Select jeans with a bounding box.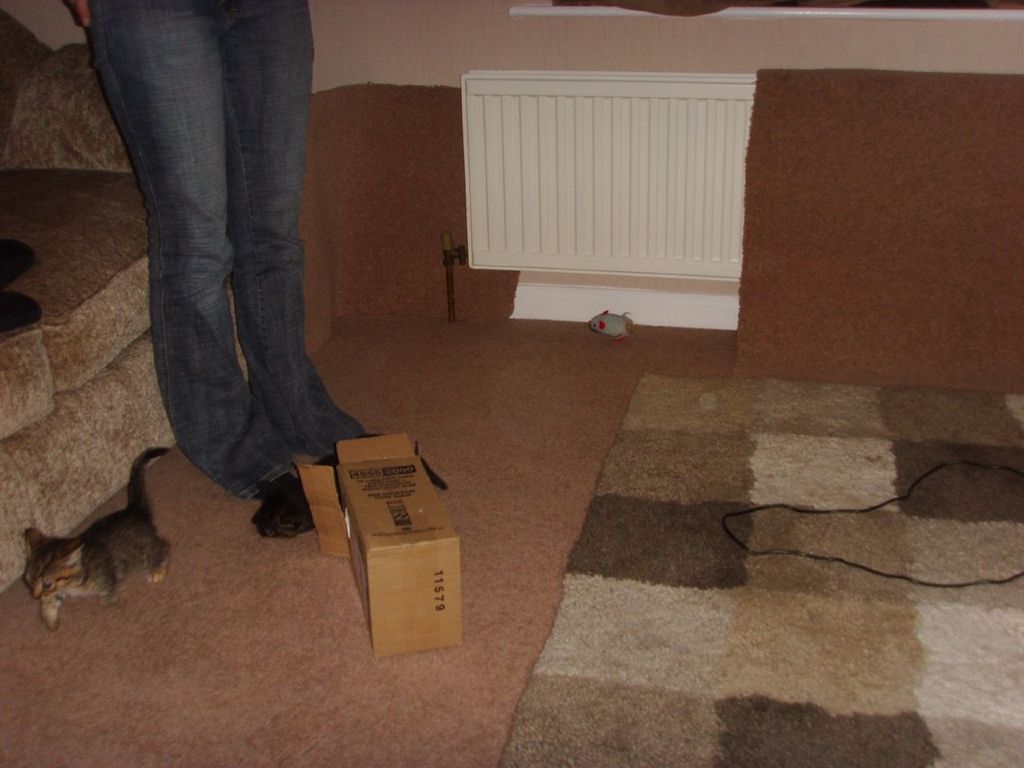
<box>81,0,360,545</box>.
